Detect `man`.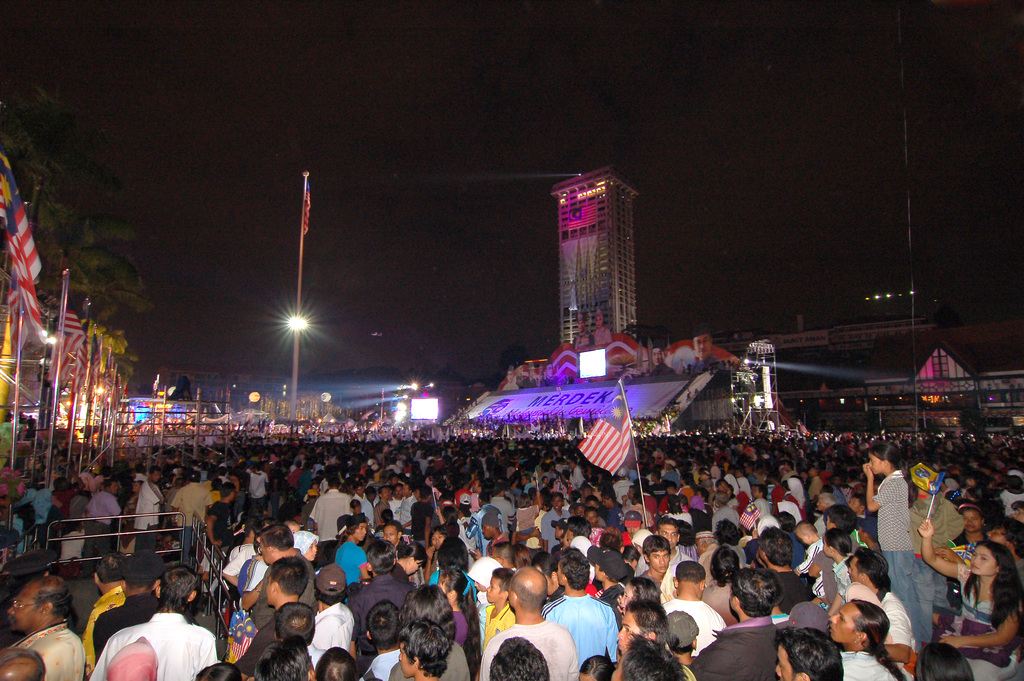
Detected at locate(846, 546, 916, 675).
